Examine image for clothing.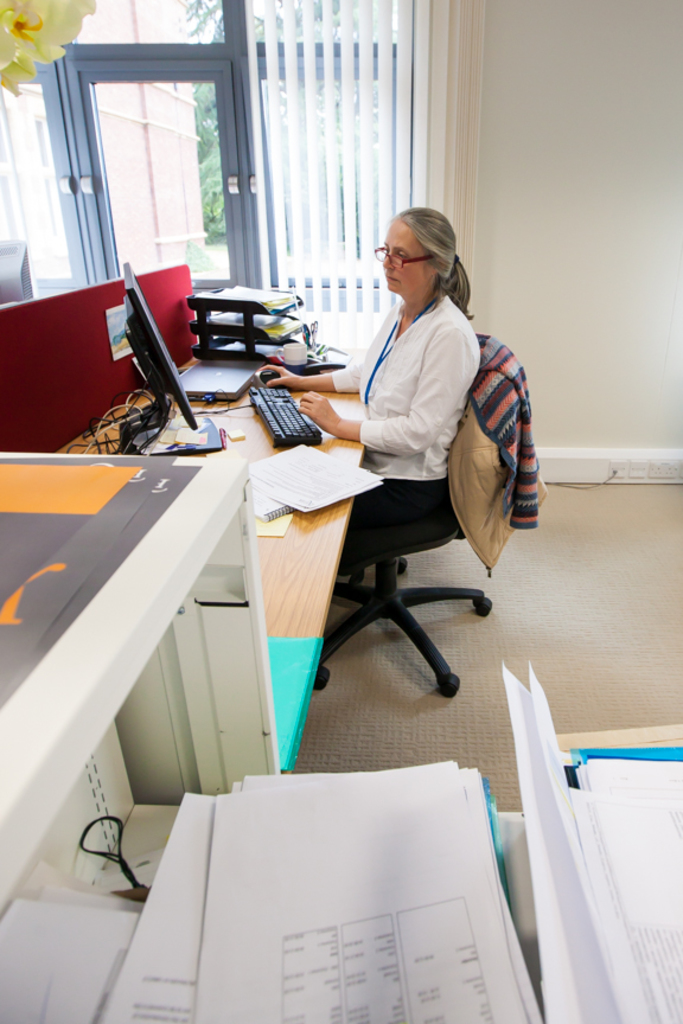
Examination result: 319/243/497/578.
